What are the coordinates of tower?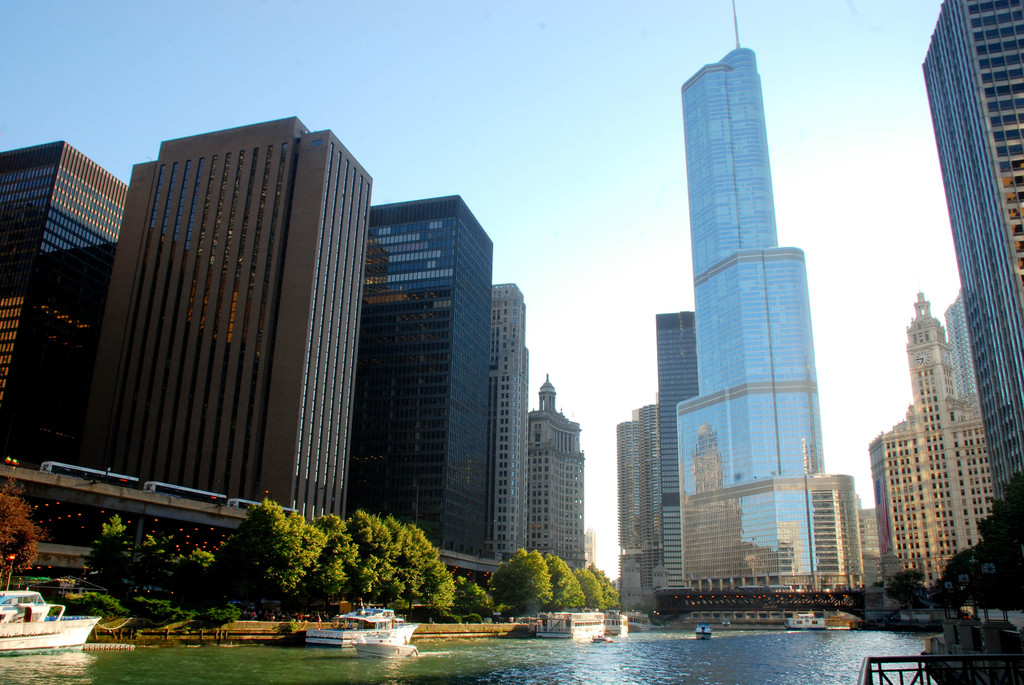
bbox=(920, 0, 1022, 502).
